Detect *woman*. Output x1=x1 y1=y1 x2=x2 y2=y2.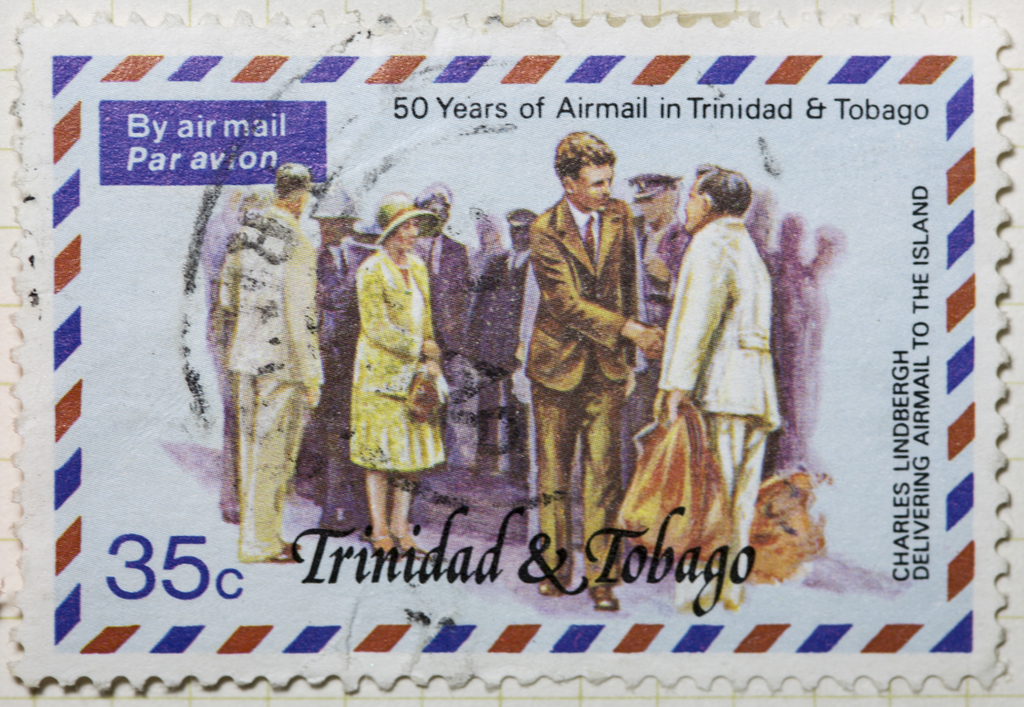
x1=351 y1=193 x2=446 y2=562.
